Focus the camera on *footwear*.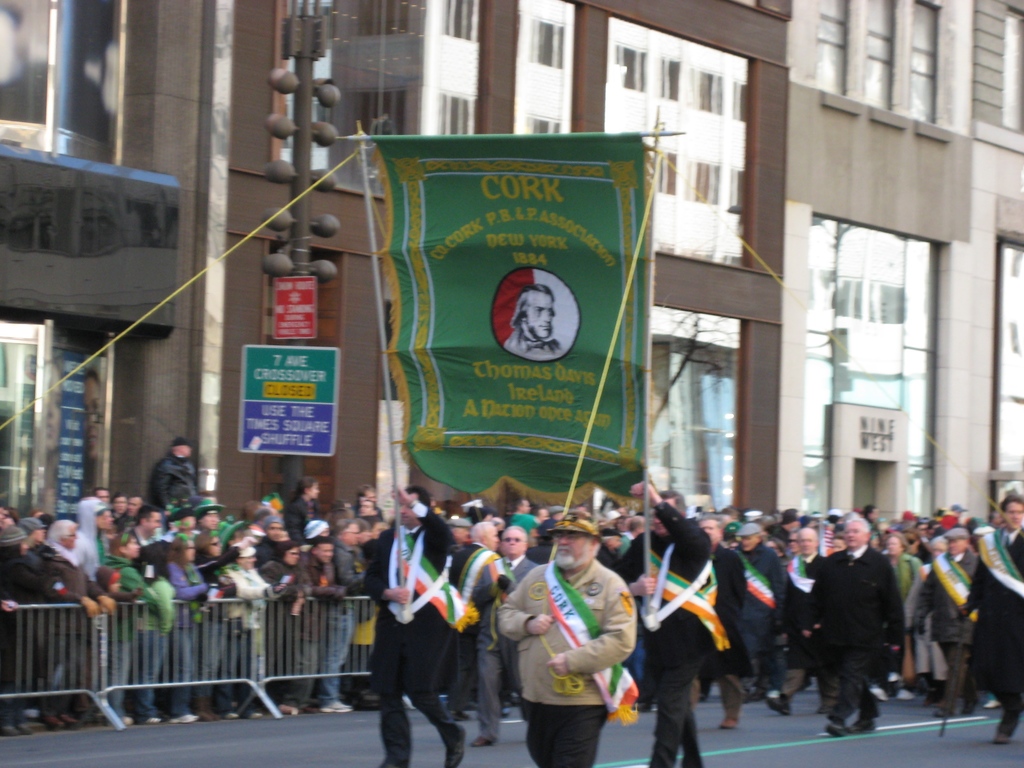
Focus region: 221/709/240/721.
